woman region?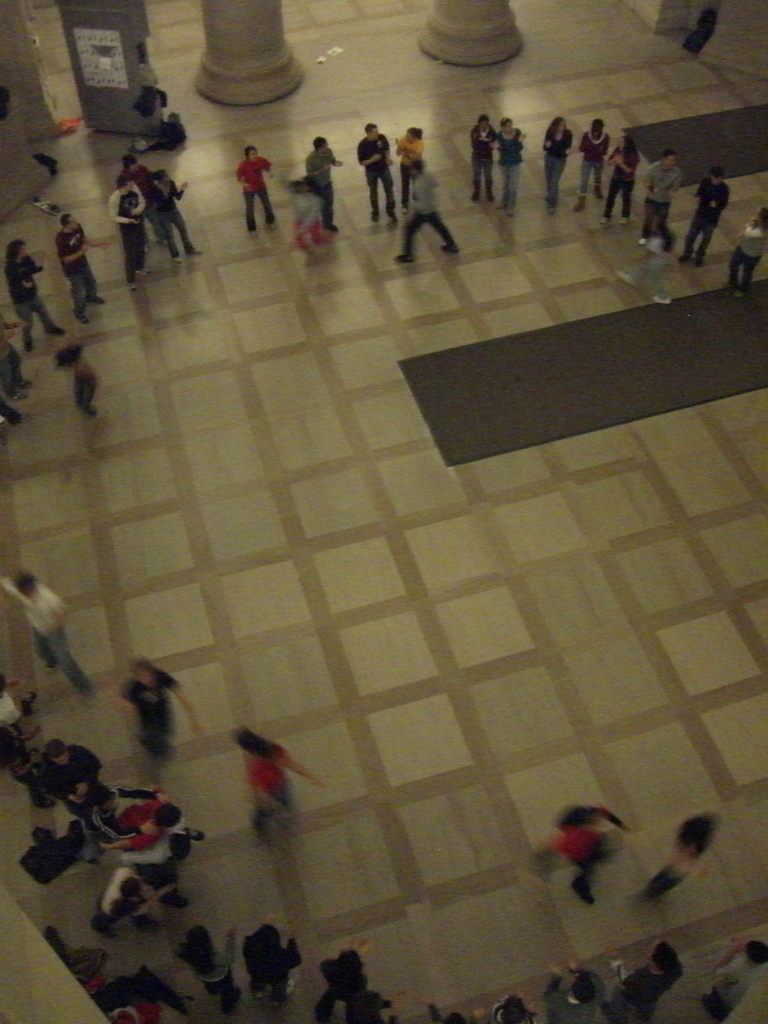
Rect(497, 119, 524, 217)
